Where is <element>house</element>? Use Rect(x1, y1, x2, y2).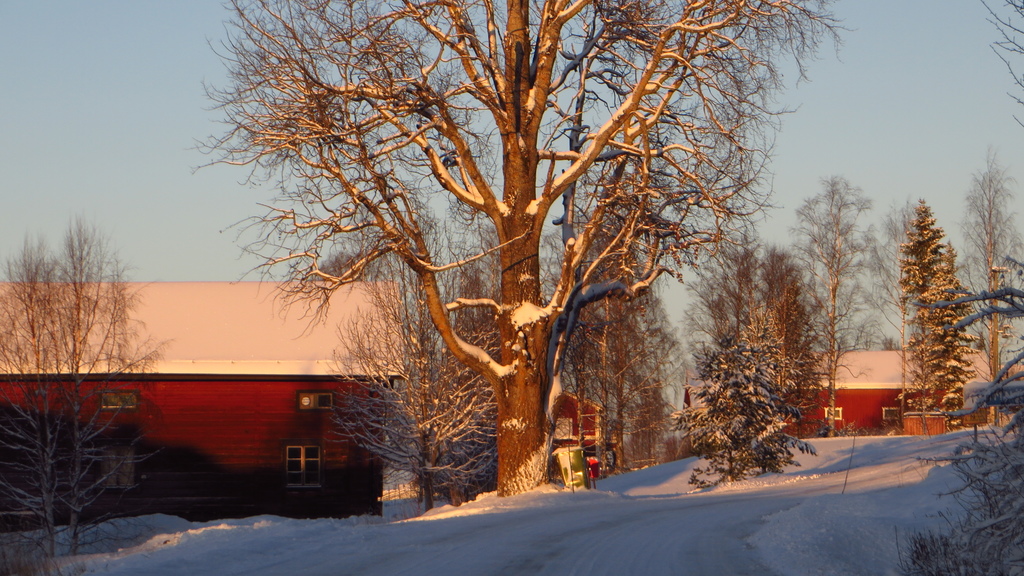
Rect(776, 342, 1004, 444).
